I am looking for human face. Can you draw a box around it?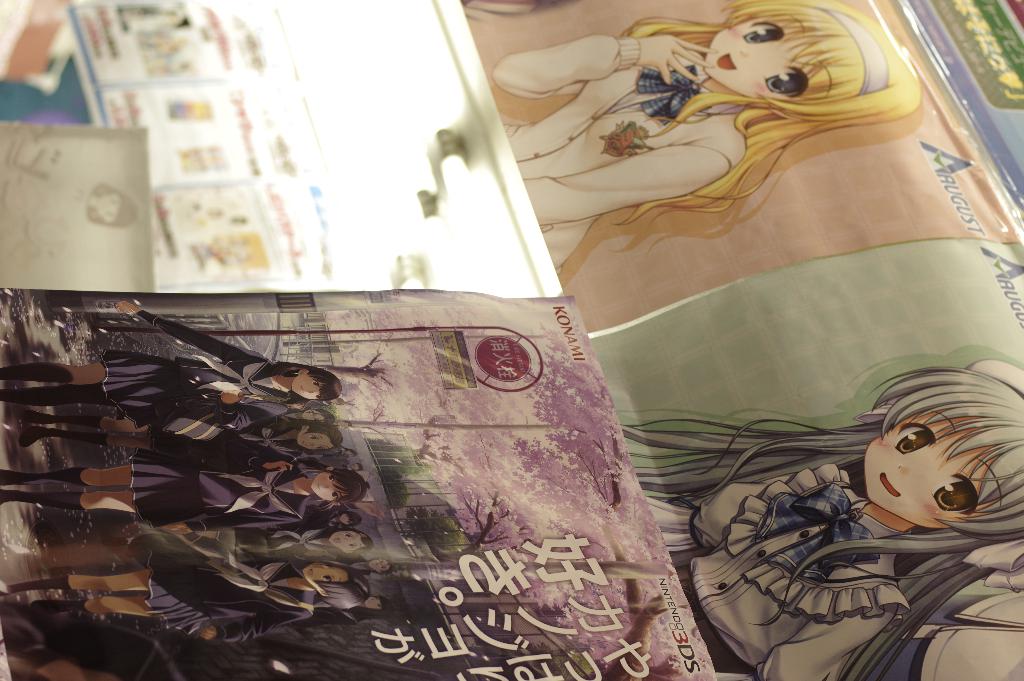
Sure, the bounding box is 350 463 359 470.
